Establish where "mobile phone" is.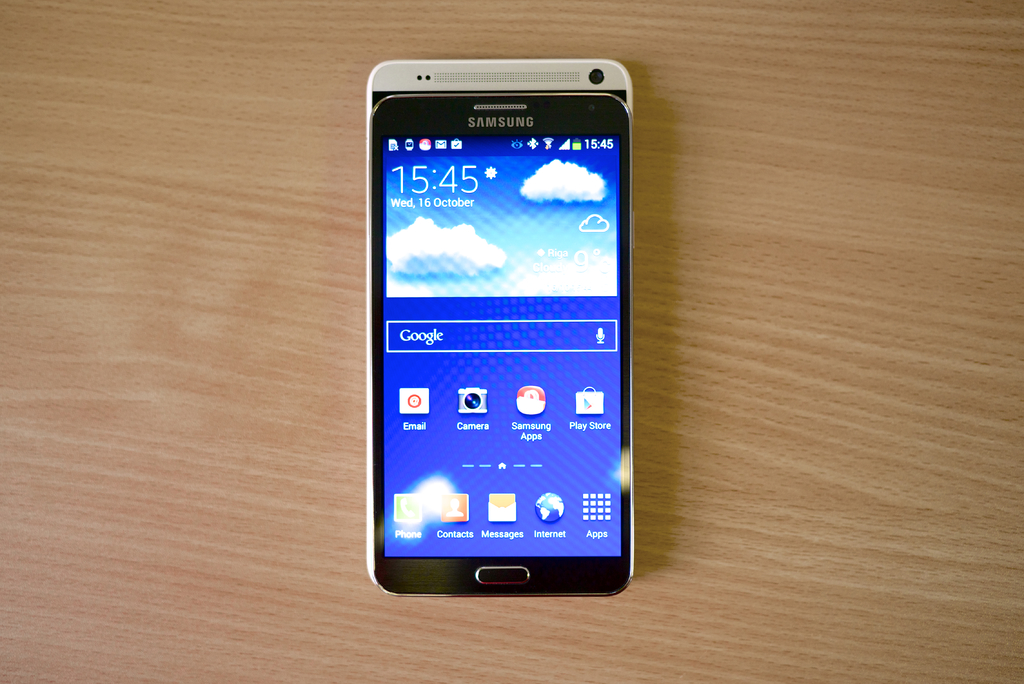
Established at {"left": 359, "top": 56, "right": 625, "bottom": 596}.
